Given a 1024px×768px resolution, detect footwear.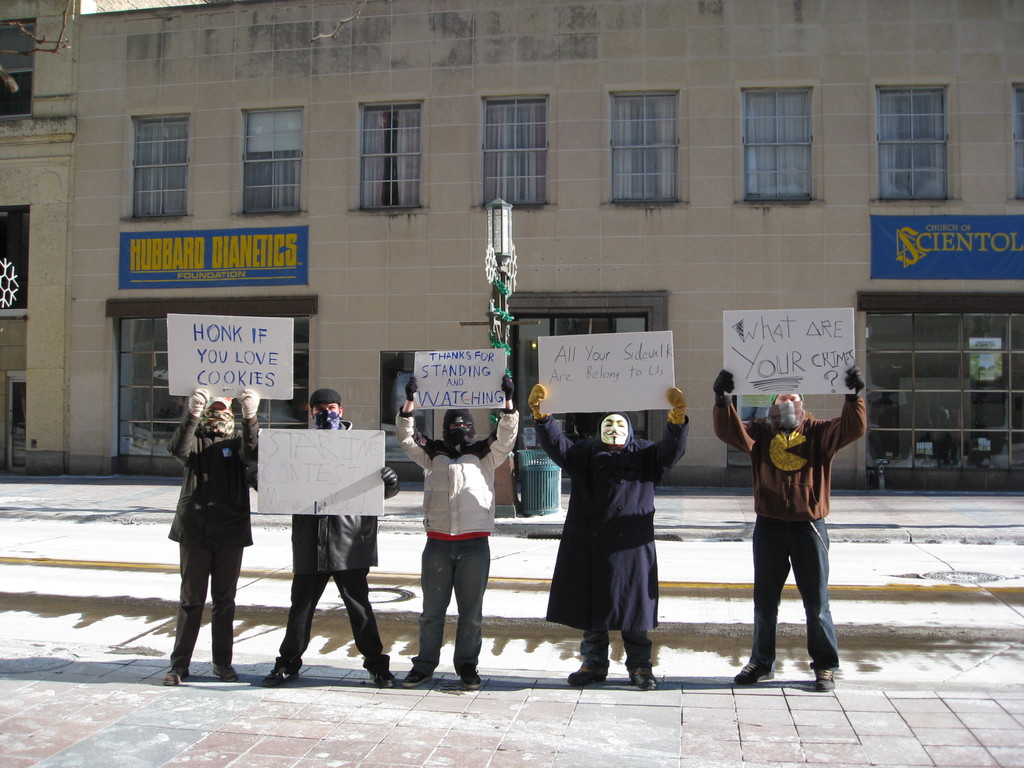
{"x1": 734, "y1": 660, "x2": 779, "y2": 685}.
